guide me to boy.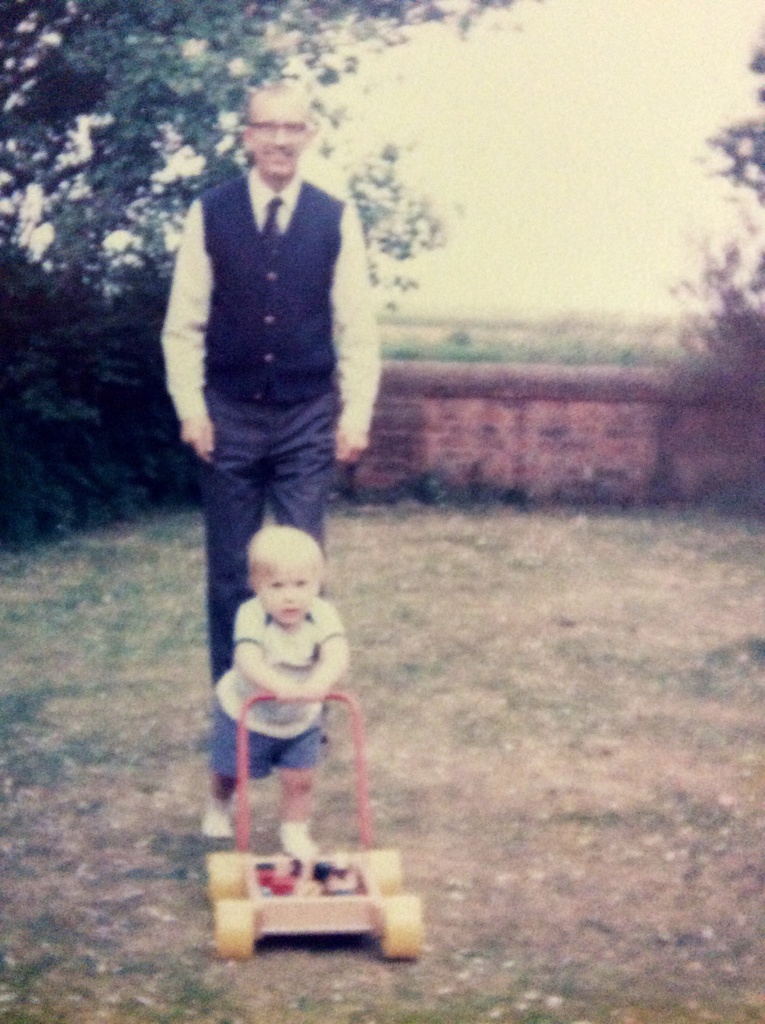
Guidance: rect(223, 525, 350, 856).
